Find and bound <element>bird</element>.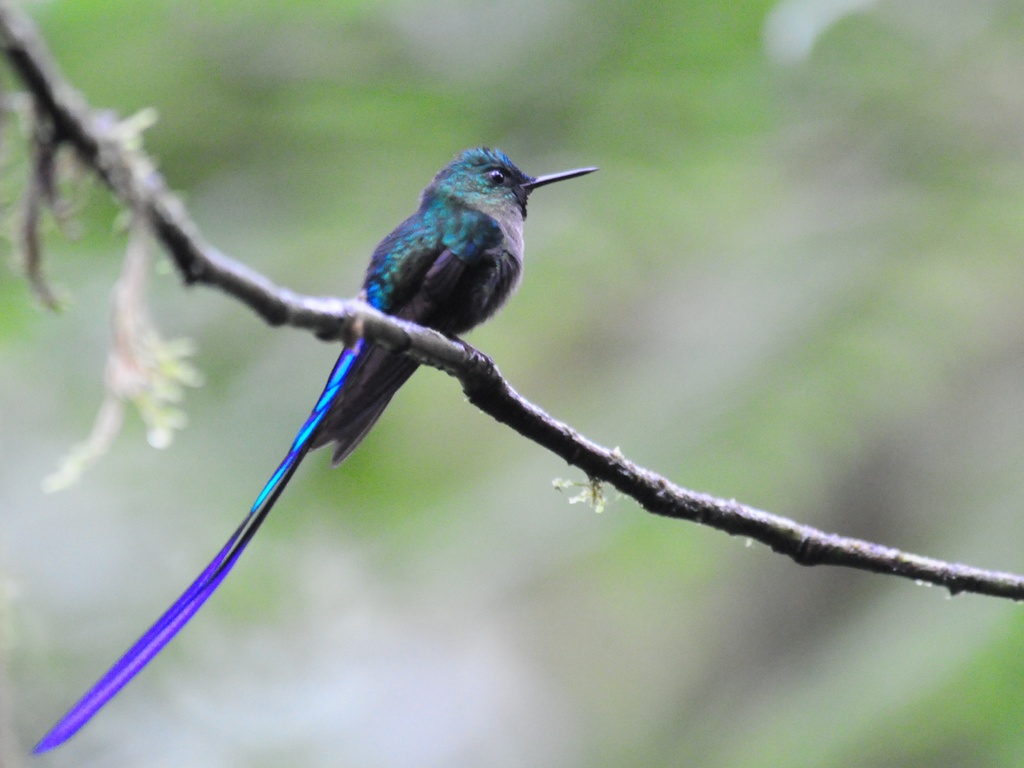
Bound: 30:140:599:753.
